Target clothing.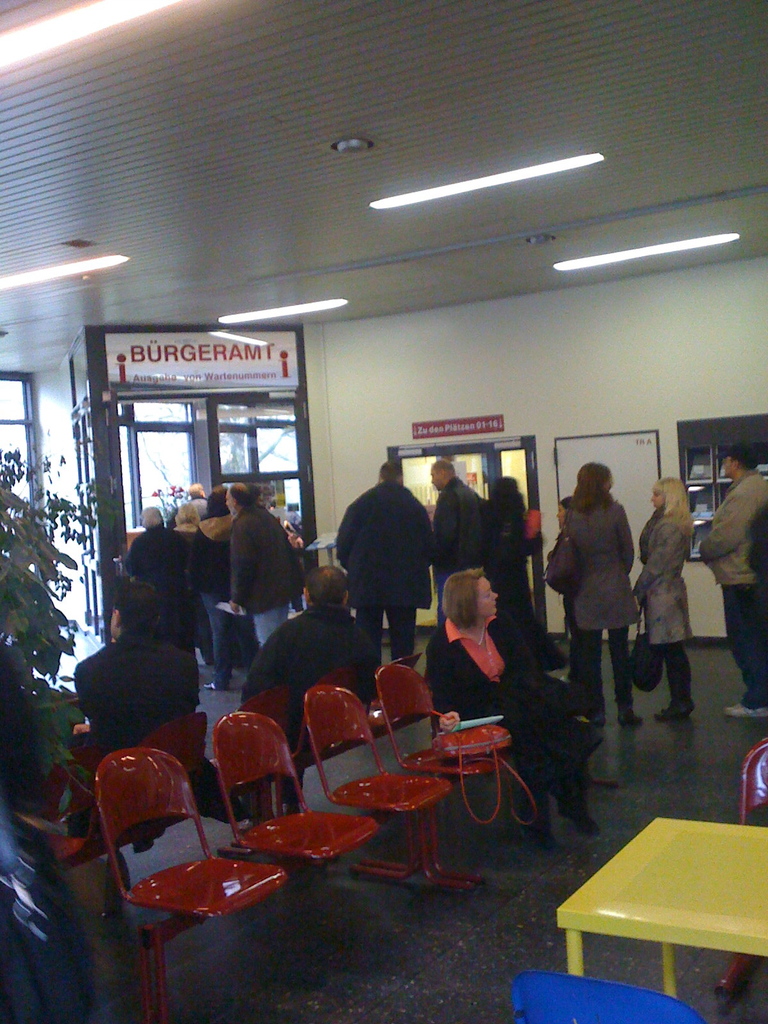
Target region: <bbox>552, 470, 649, 677</bbox>.
